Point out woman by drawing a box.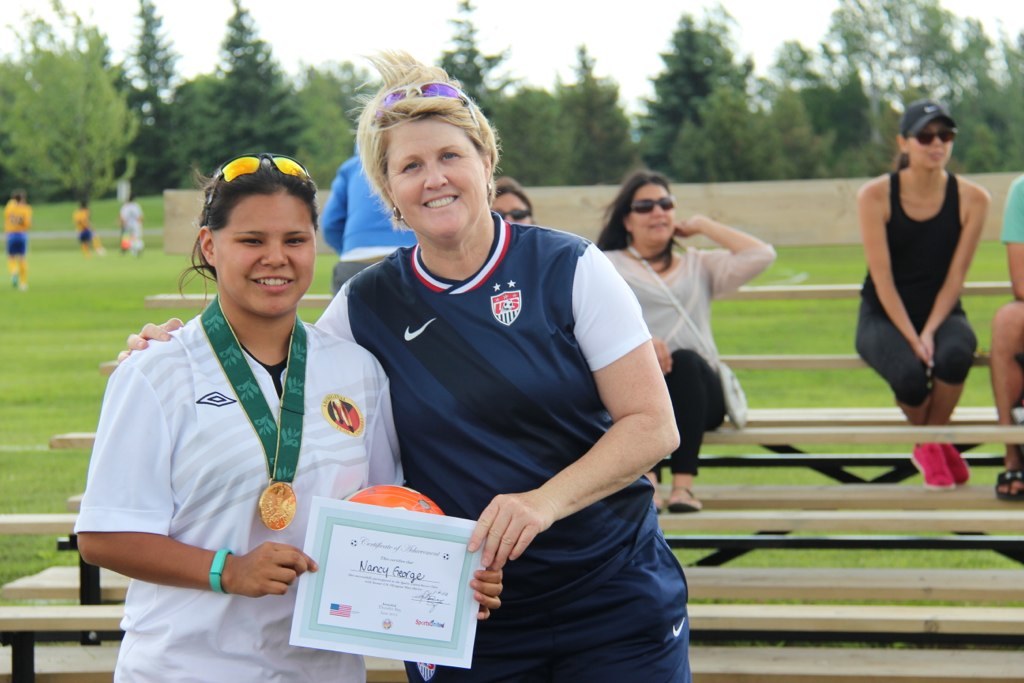
detection(829, 87, 1023, 470).
